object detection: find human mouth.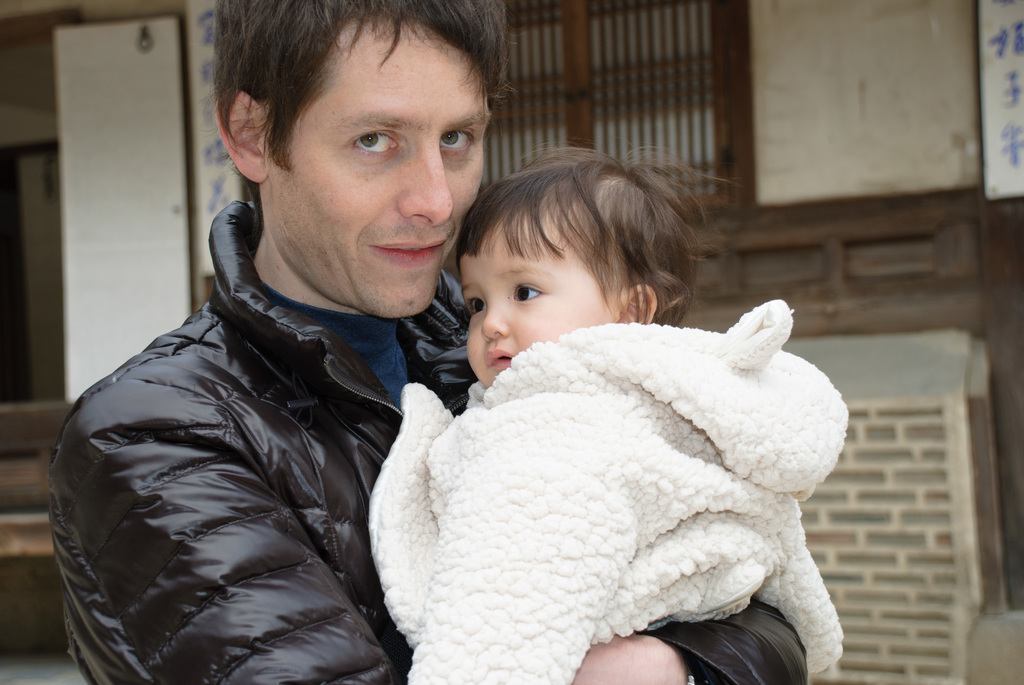
BBox(484, 347, 511, 369).
